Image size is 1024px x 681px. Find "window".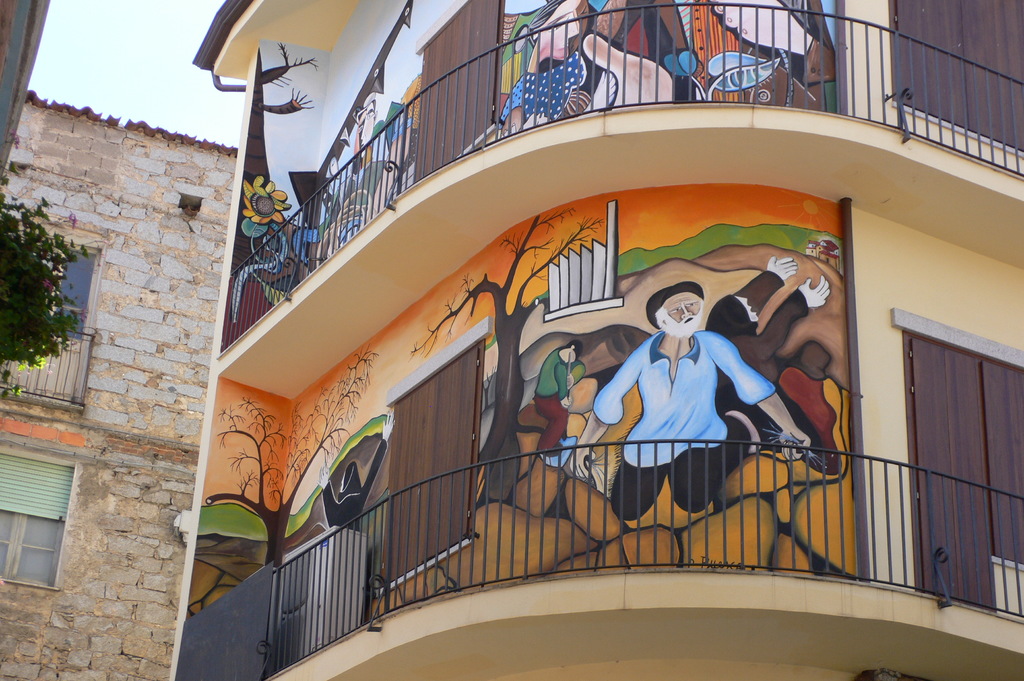
890:308:1023:621.
